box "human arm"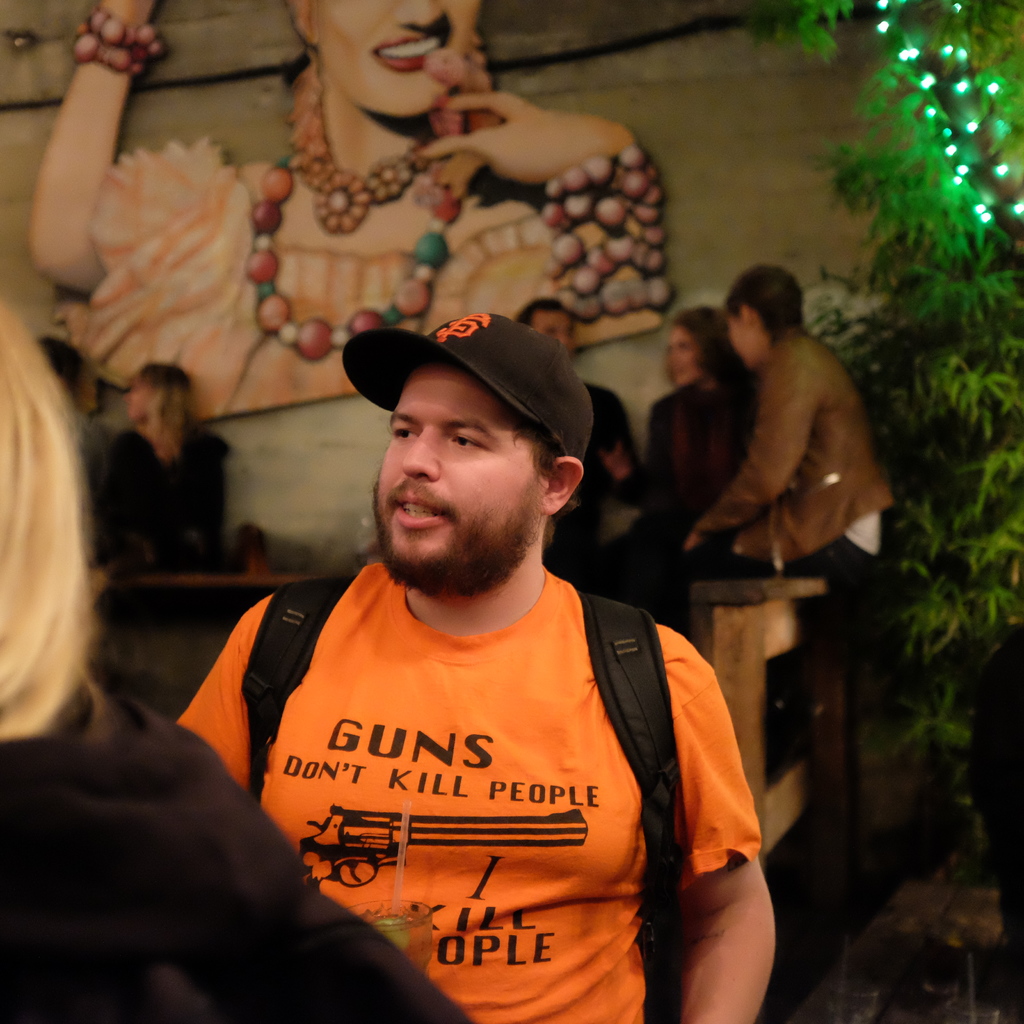
box=[659, 620, 776, 1023]
